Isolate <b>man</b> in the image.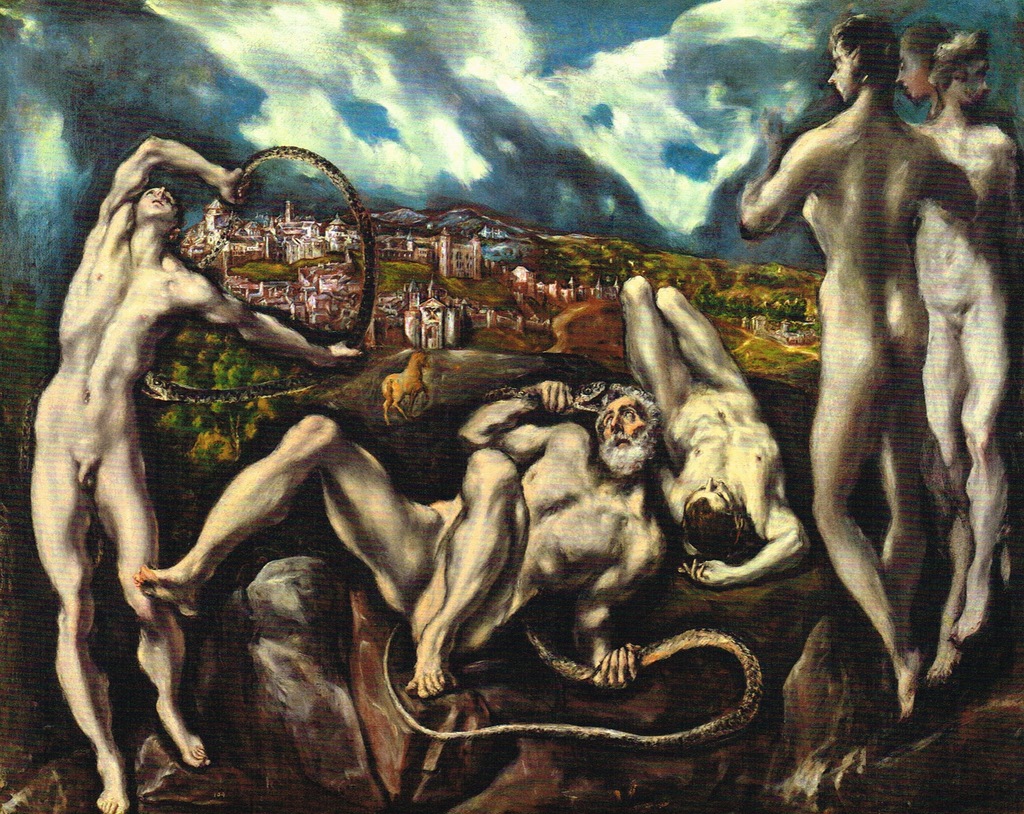
Isolated region: crop(616, 272, 807, 590).
